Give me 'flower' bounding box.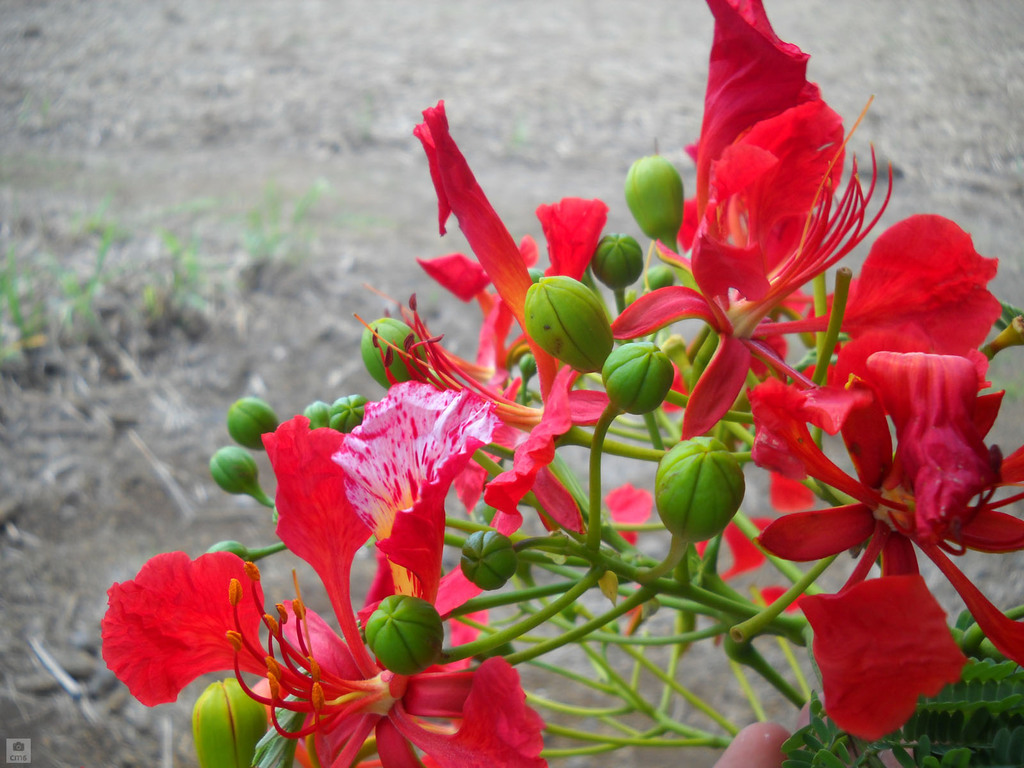
crop(230, 381, 544, 767).
